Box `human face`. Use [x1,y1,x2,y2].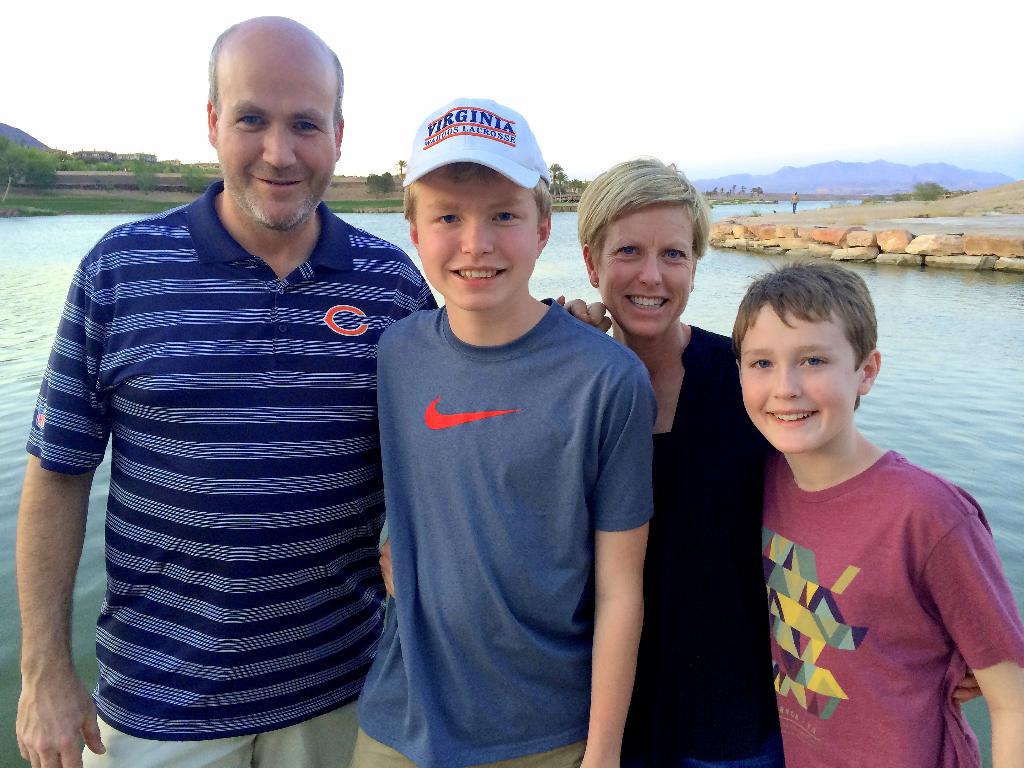
[416,173,538,311].
